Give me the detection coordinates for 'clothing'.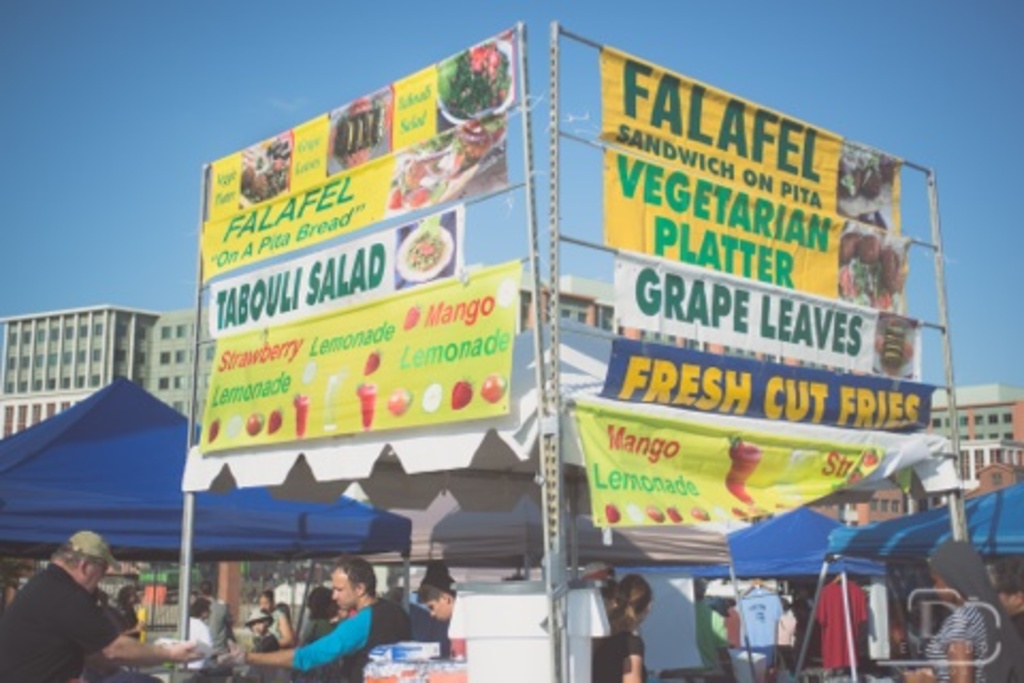
811,578,864,668.
